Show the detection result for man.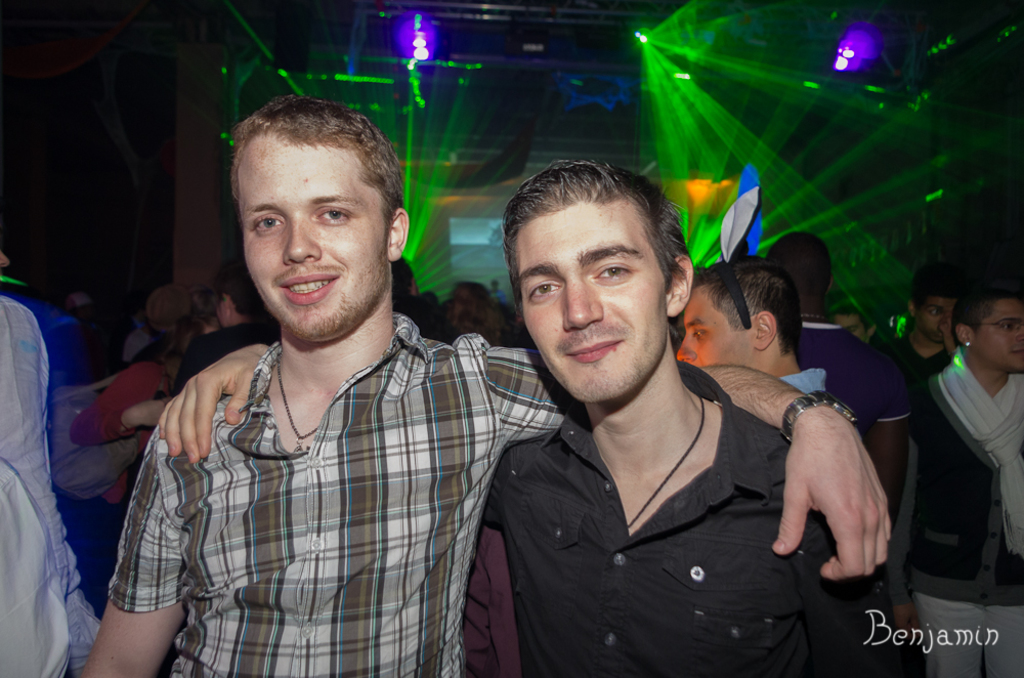
762, 229, 913, 504.
